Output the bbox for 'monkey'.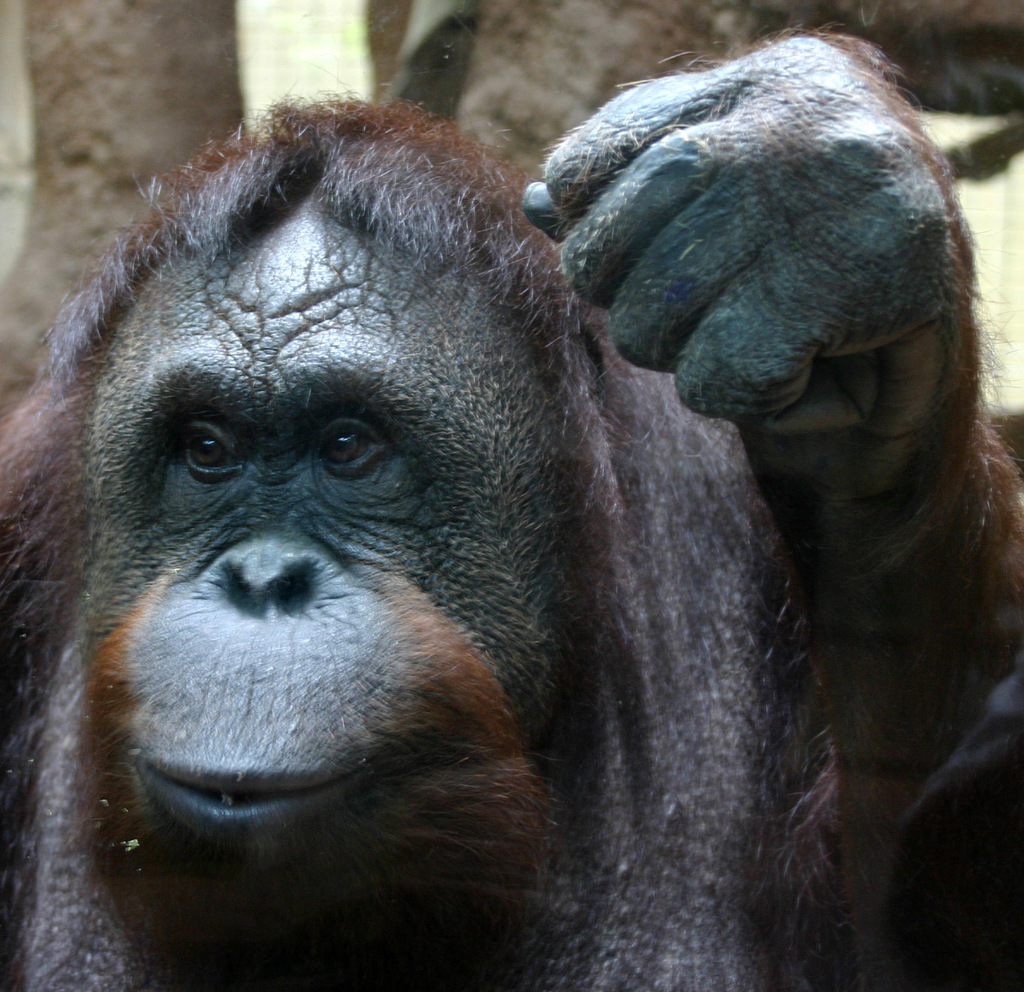
l=0, t=22, r=1023, b=991.
